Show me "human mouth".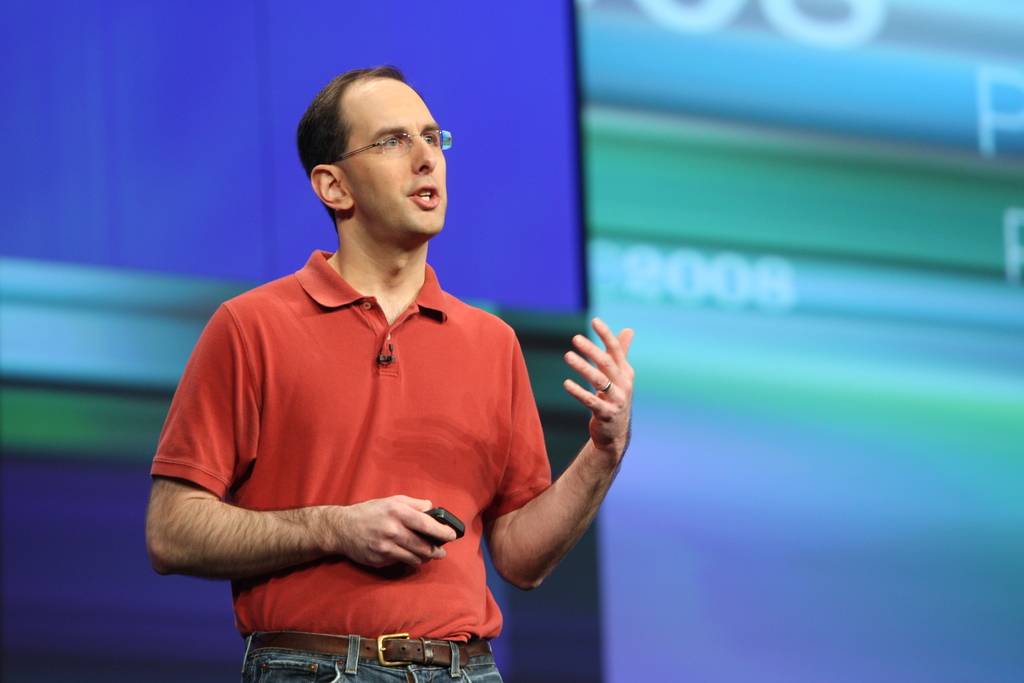
"human mouth" is here: <bbox>406, 184, 438, 207</bbox>.
